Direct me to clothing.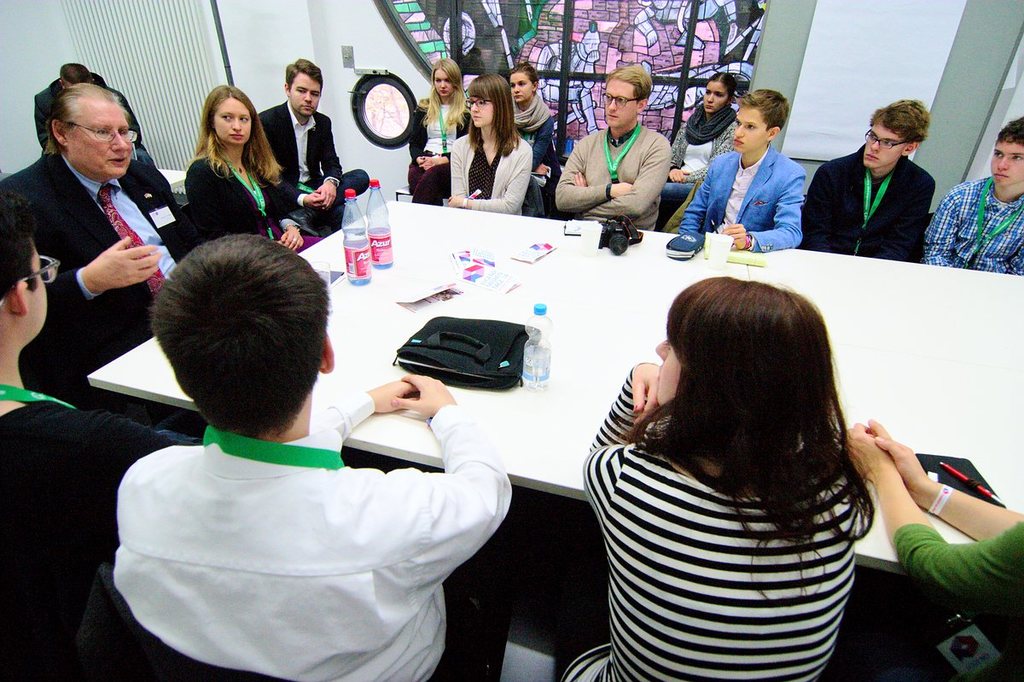
Direction: bbox(896, 505, 1023, 617).
